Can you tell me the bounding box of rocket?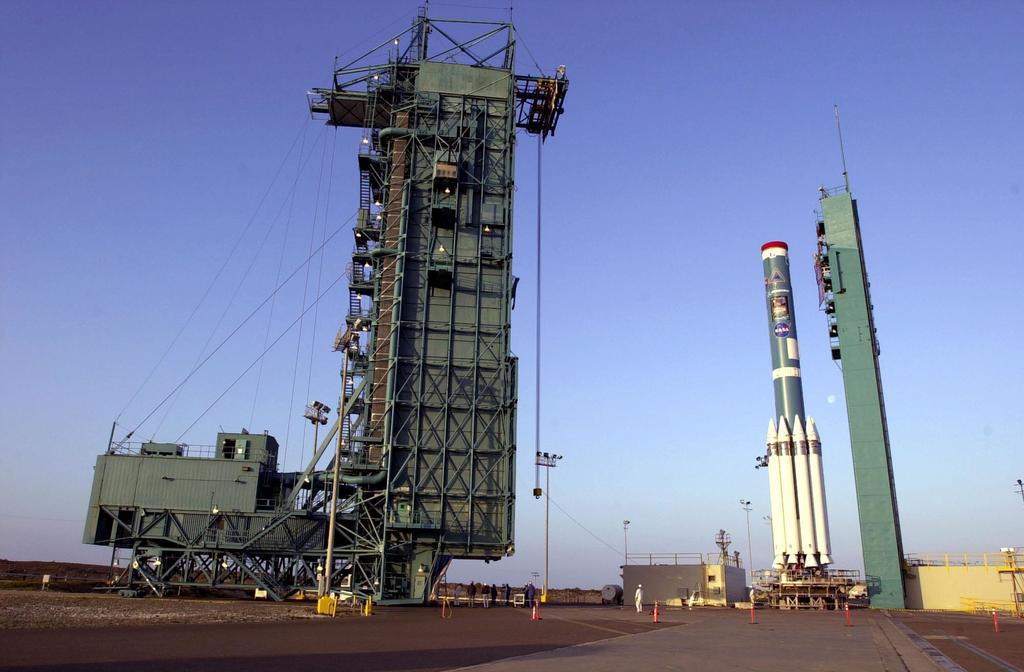
770:417:780:566.
